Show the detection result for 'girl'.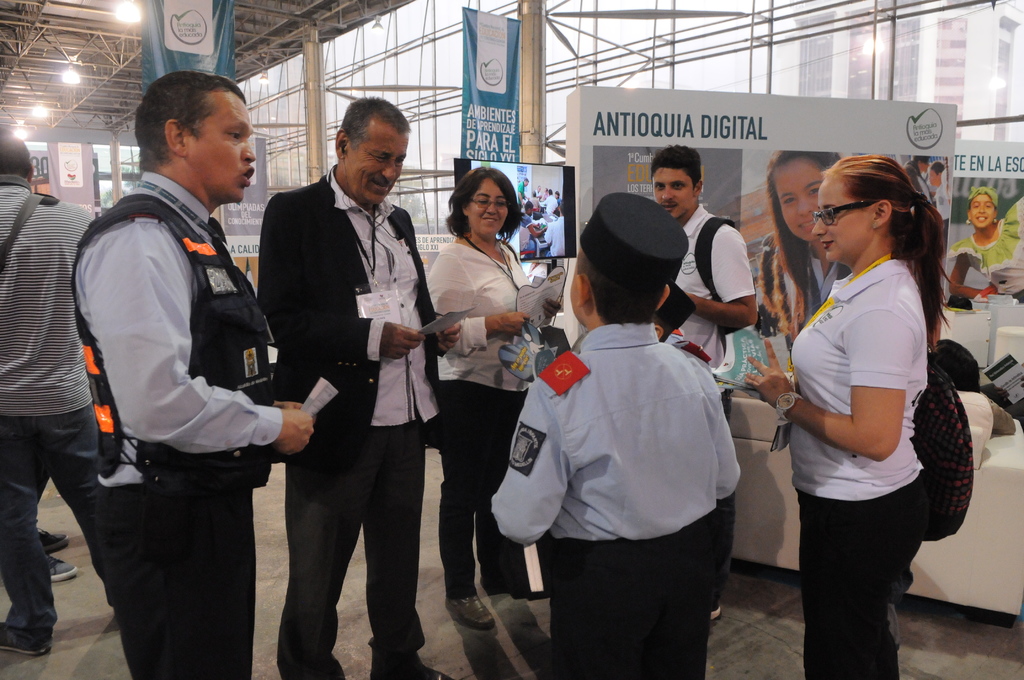
744,154,953,679.
